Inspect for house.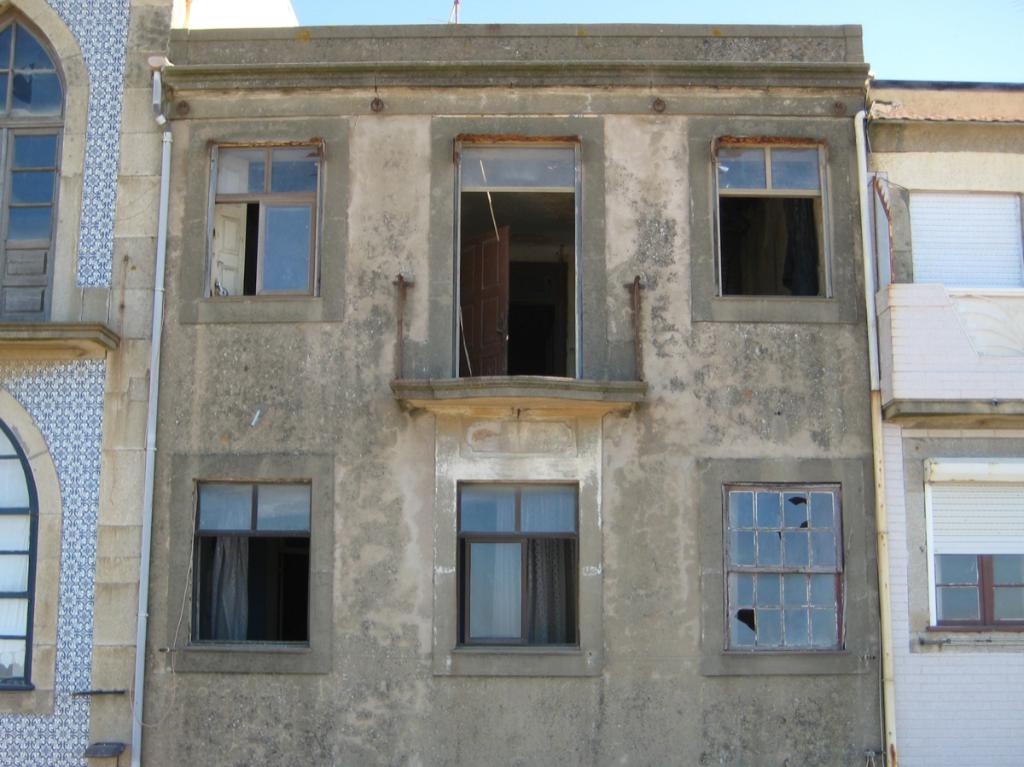
Inspection: <region>858, 73, 1023, 766</region>.
